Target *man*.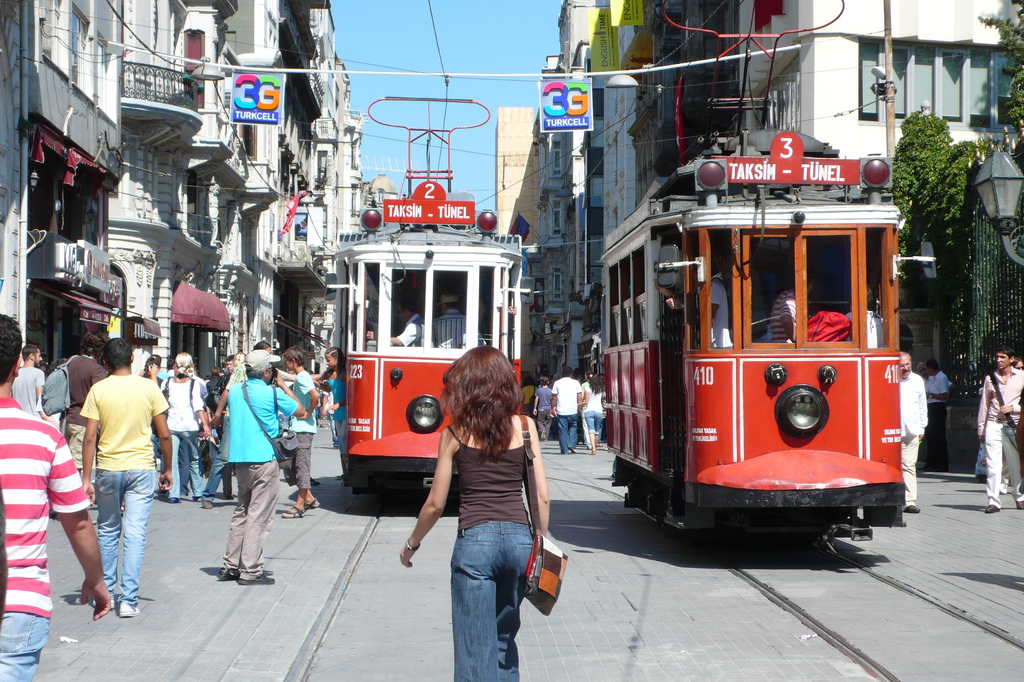
Target region: x1=66, y1=341, x2=164, y2=628.
